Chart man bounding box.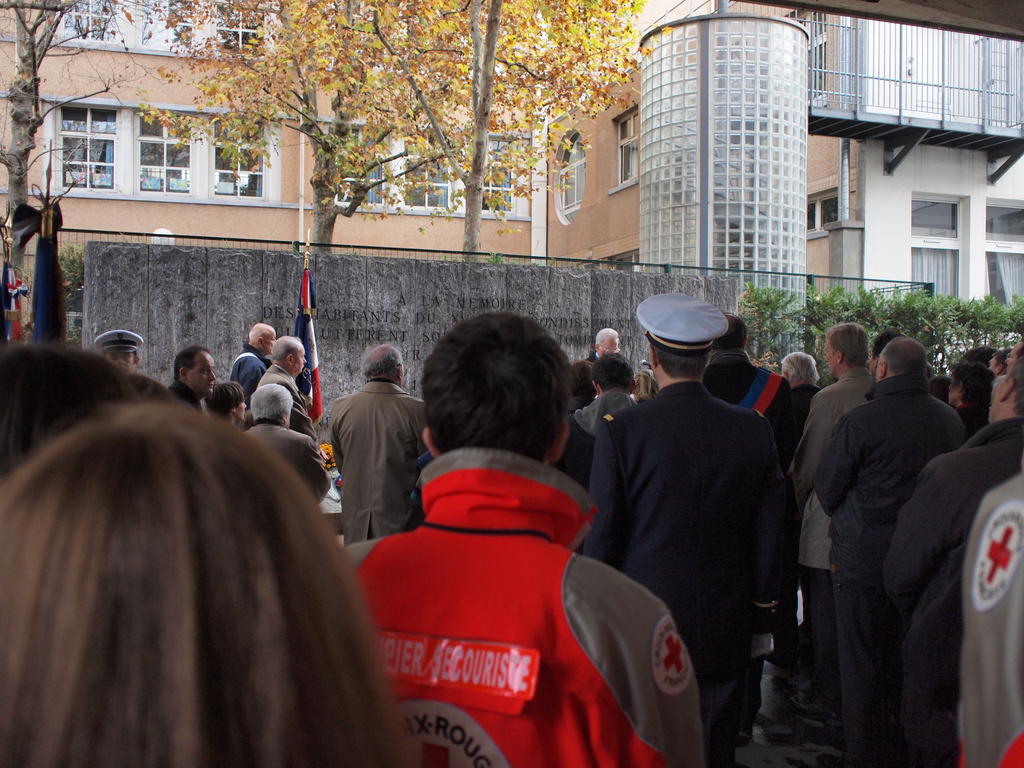
Charted: [1001, 339, 1023, 387].
